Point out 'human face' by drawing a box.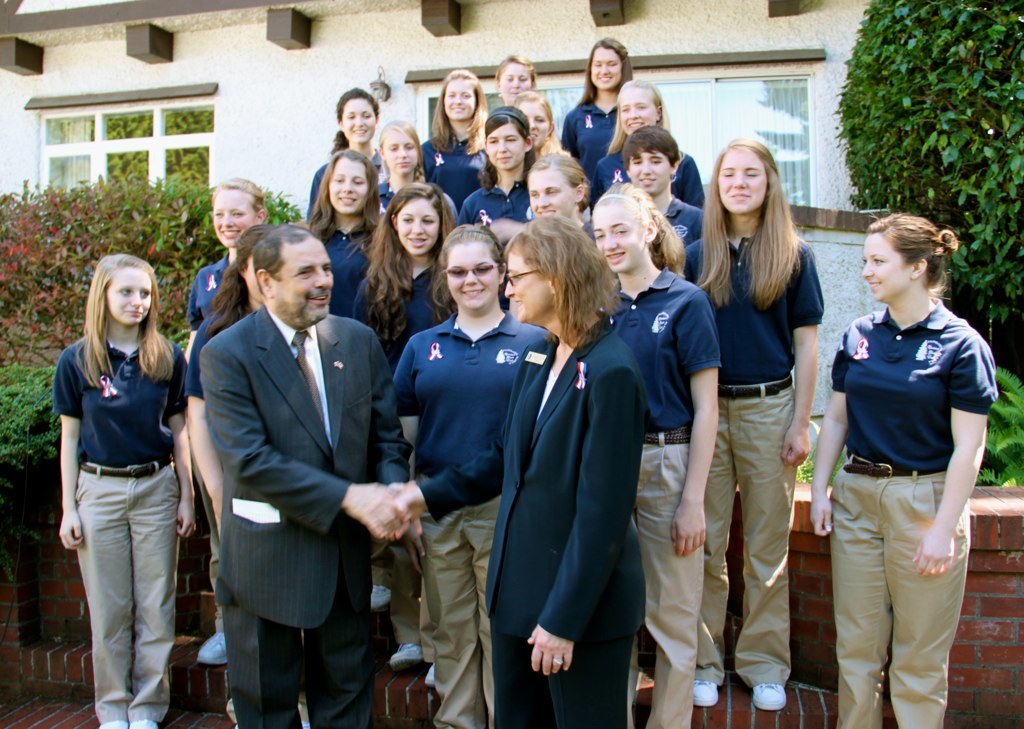
left=503, top=64, right=533, bottom=101.
